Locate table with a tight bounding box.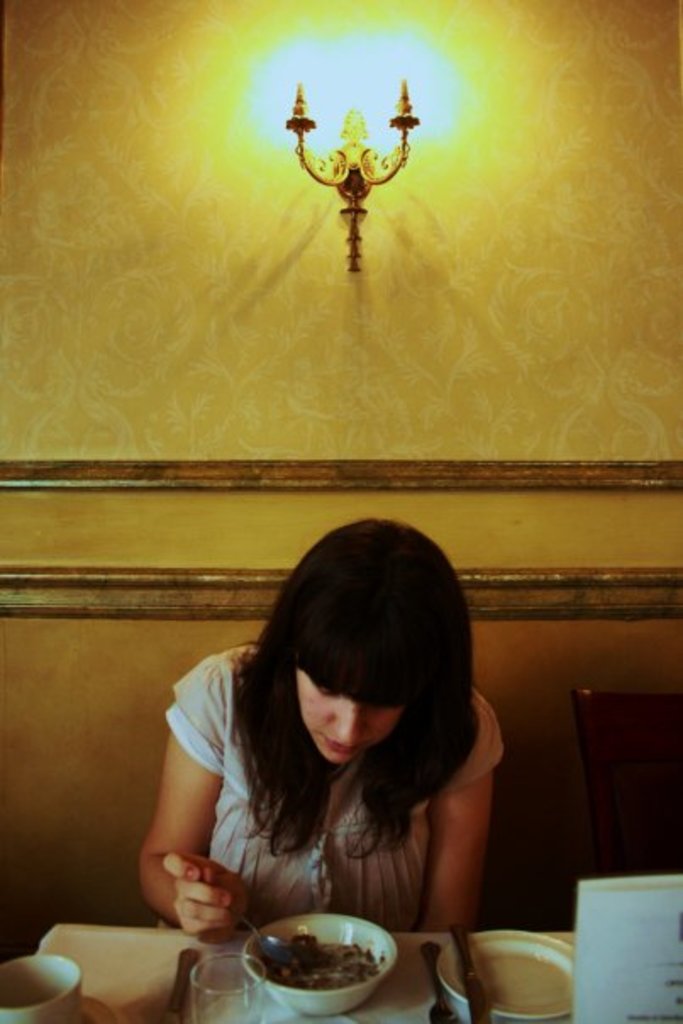
left=20, top=921, right=681, bottom=1022.
